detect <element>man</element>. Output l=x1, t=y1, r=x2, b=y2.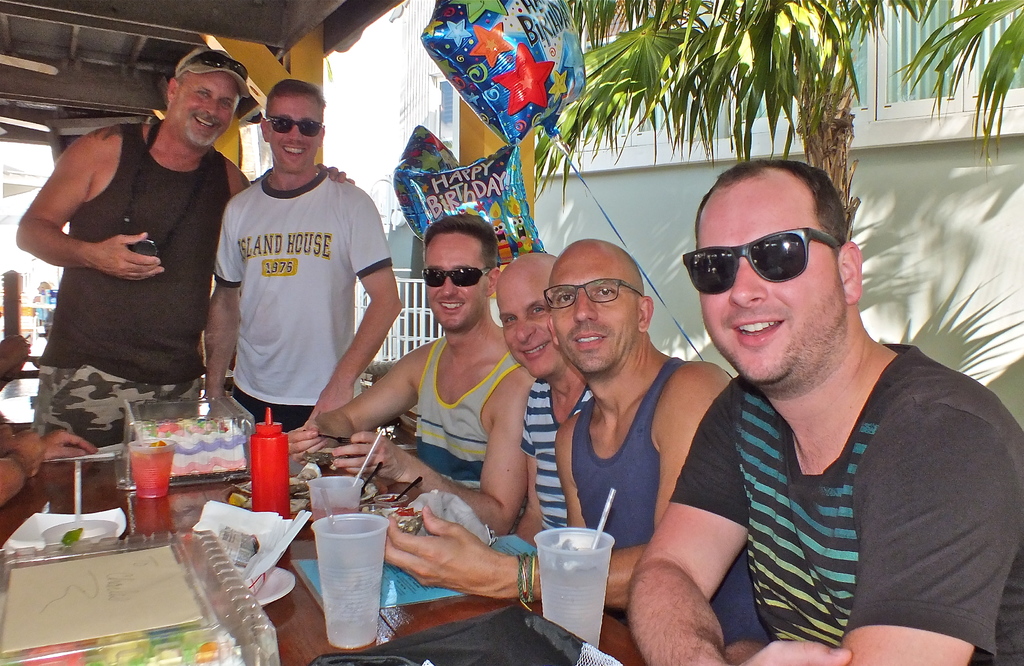
l=202, t=76, r=406, b=432.
